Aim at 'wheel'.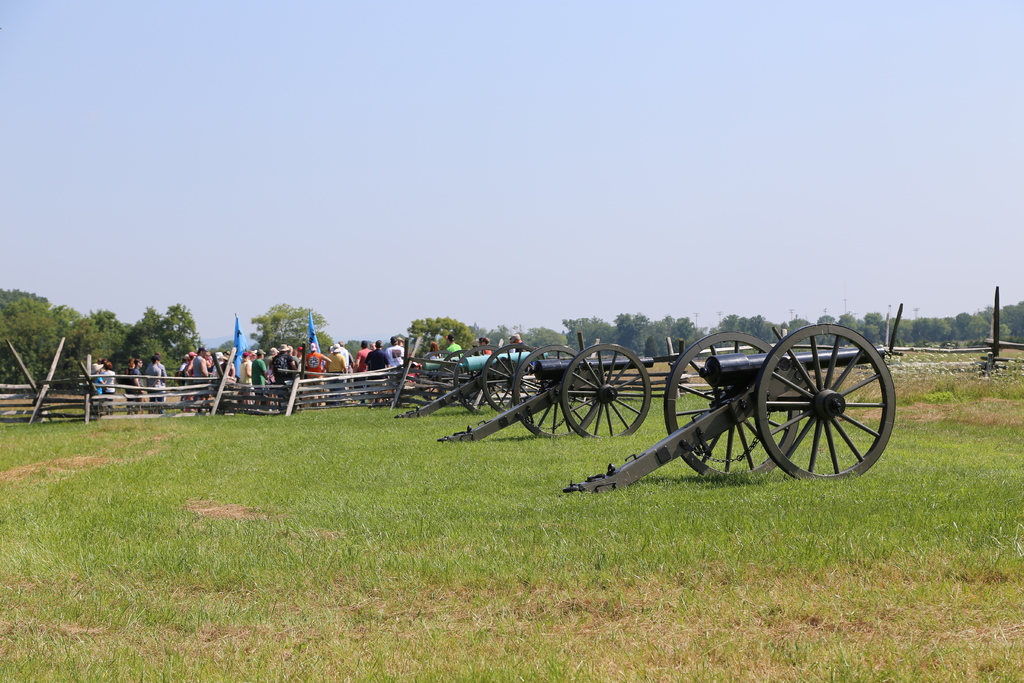
Aimed at 511 341 600 436.
